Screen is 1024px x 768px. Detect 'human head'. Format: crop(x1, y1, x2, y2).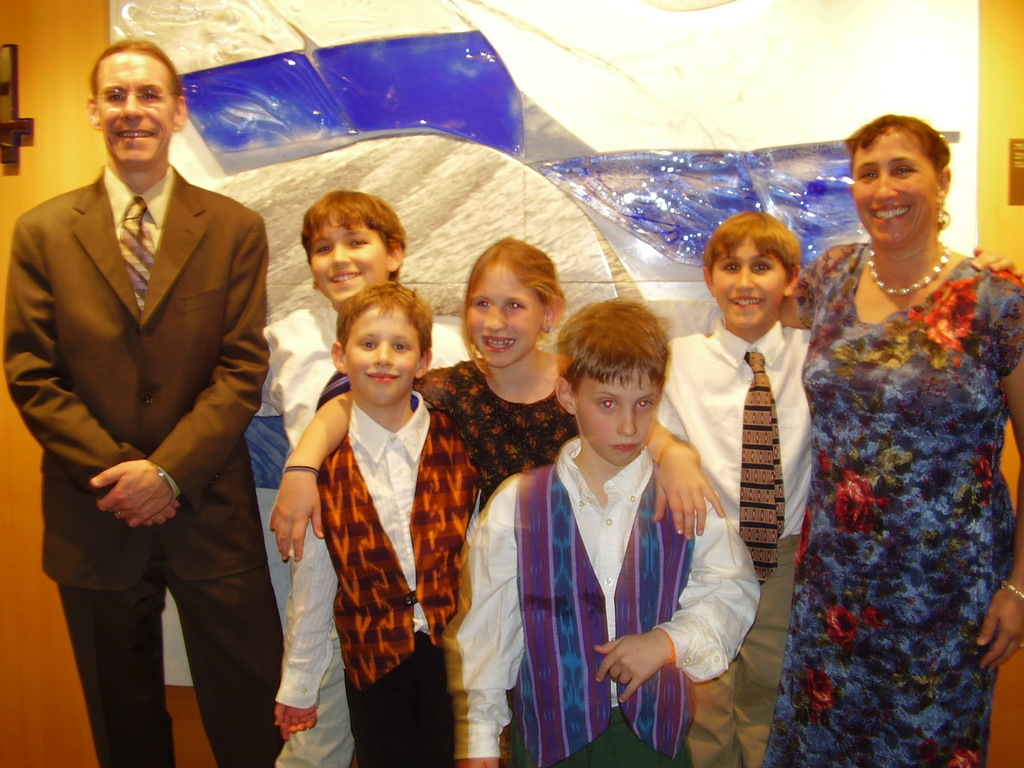
crop(705, 213, 806, 336).
